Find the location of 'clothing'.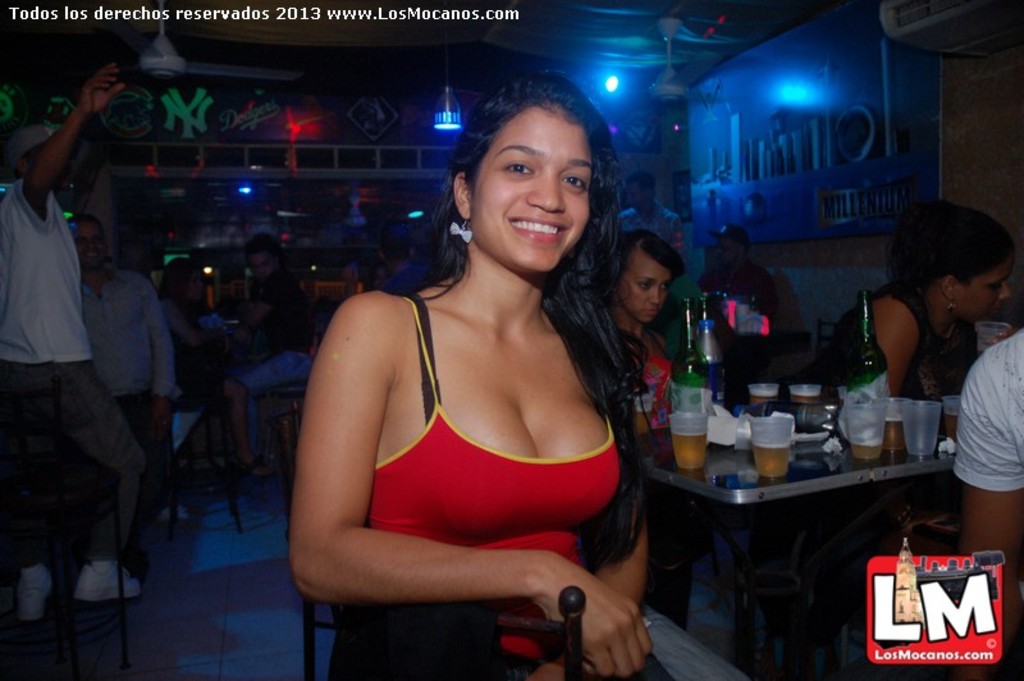
Location: <region>946, 319, 1023, 486</region>.
